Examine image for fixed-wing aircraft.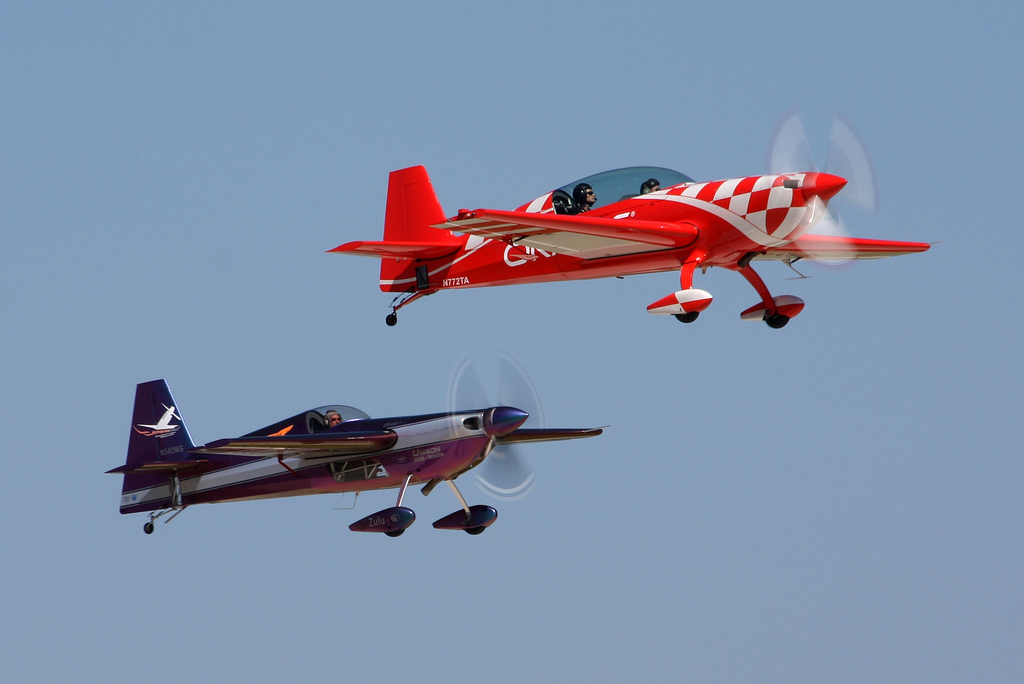
Examination result: (320,110,926,329).
